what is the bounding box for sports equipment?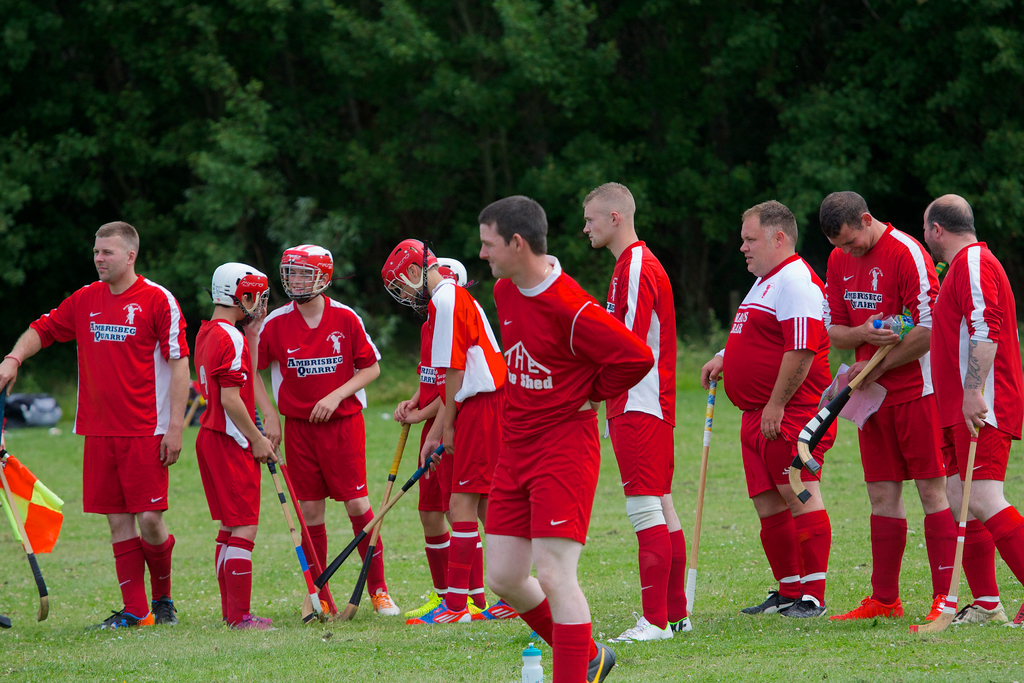
bbox(264, 458, 318, 613).
